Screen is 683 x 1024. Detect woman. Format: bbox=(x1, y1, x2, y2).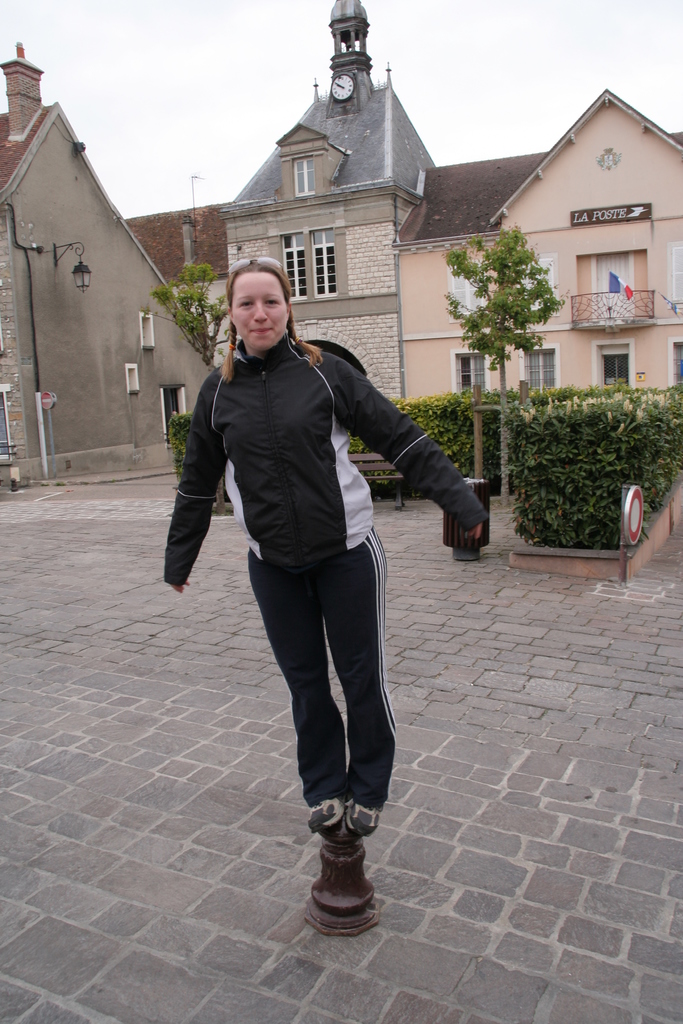
bbox=(165, 243, 454, 894).
